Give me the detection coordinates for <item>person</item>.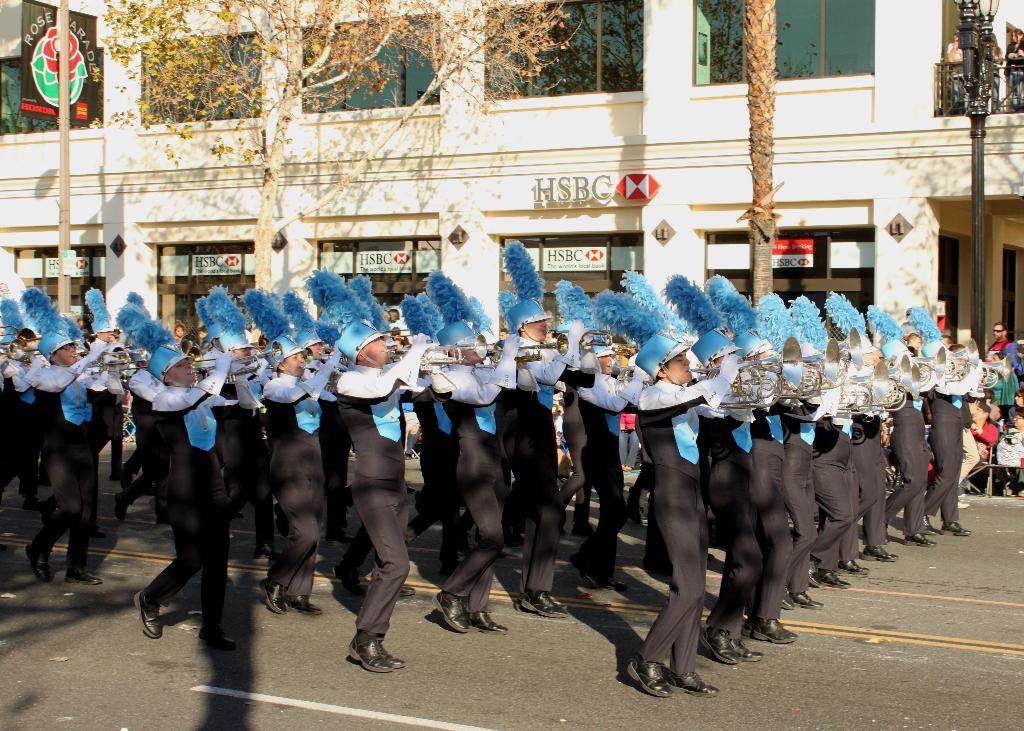
(left=96, top=285, right=131, bottom=446).
